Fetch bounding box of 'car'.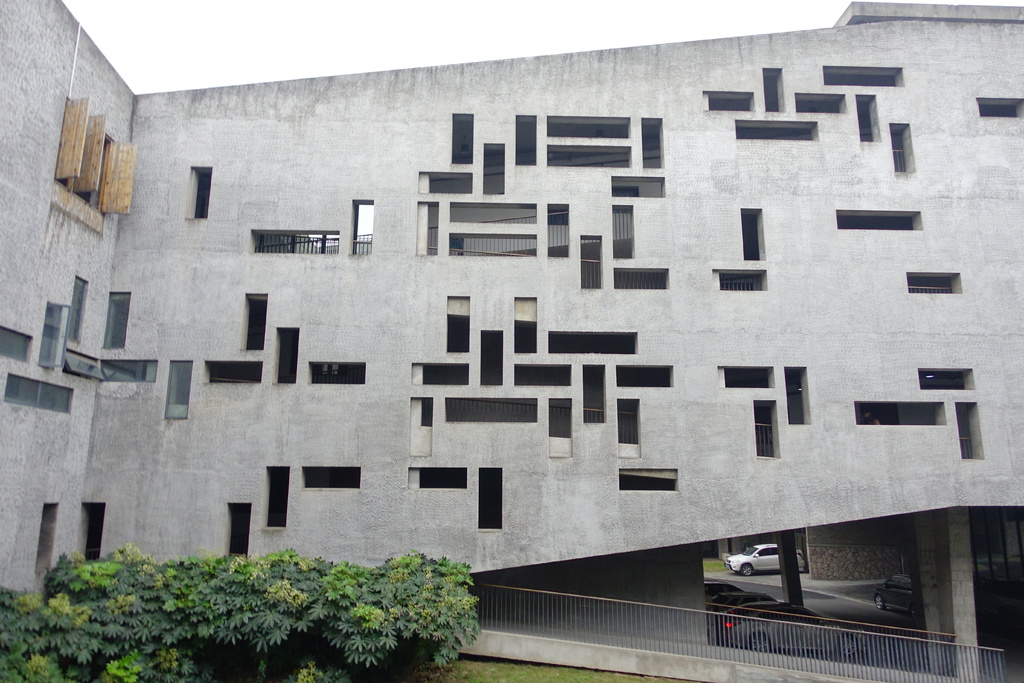
Bbox: {"x1": 724, "y1": 541, "x2": 812, "y2": 582}.
